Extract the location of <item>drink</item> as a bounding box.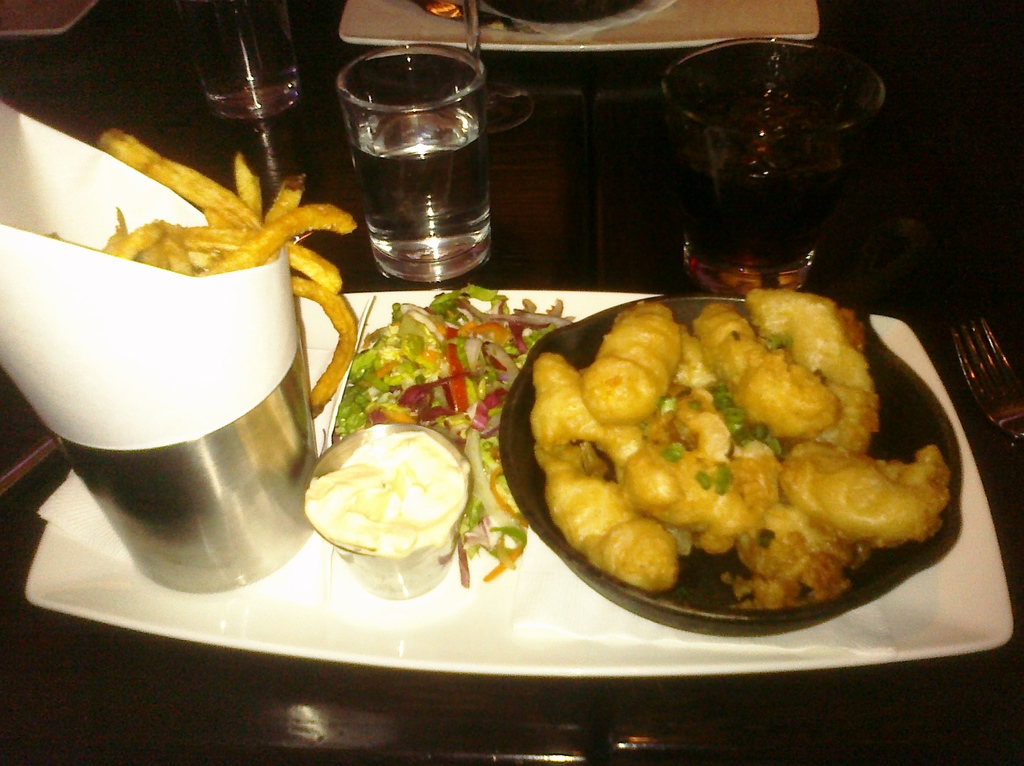
{"left": 641, "top": 31, "right": 881, "bottom": 306}.
